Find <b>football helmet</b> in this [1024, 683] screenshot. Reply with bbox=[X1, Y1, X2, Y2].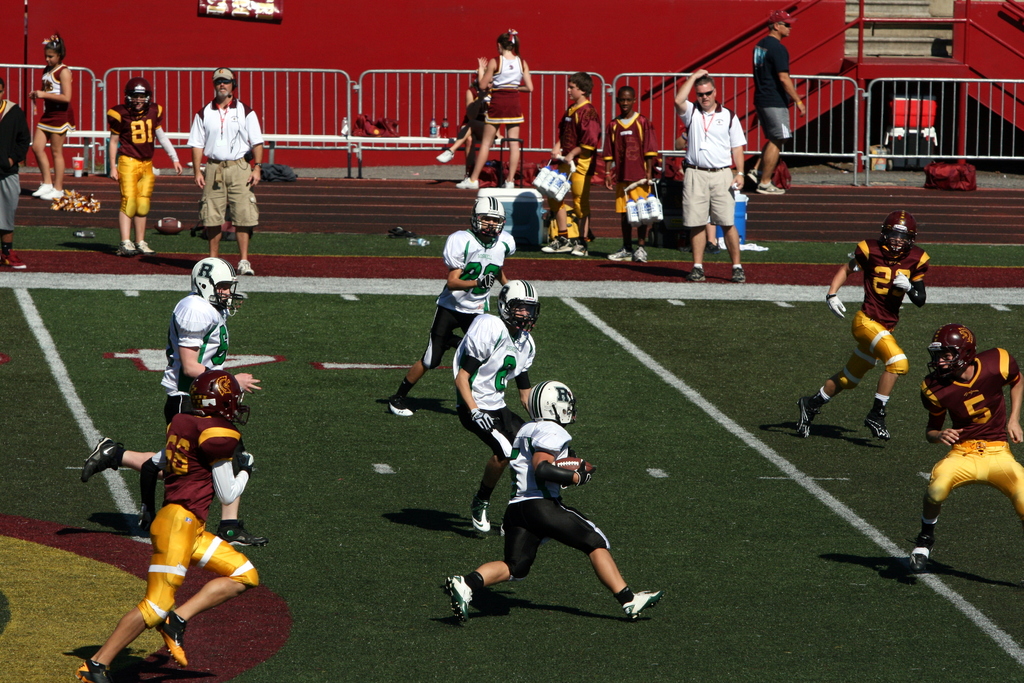
bbox=[186, 253, 248, 313].
